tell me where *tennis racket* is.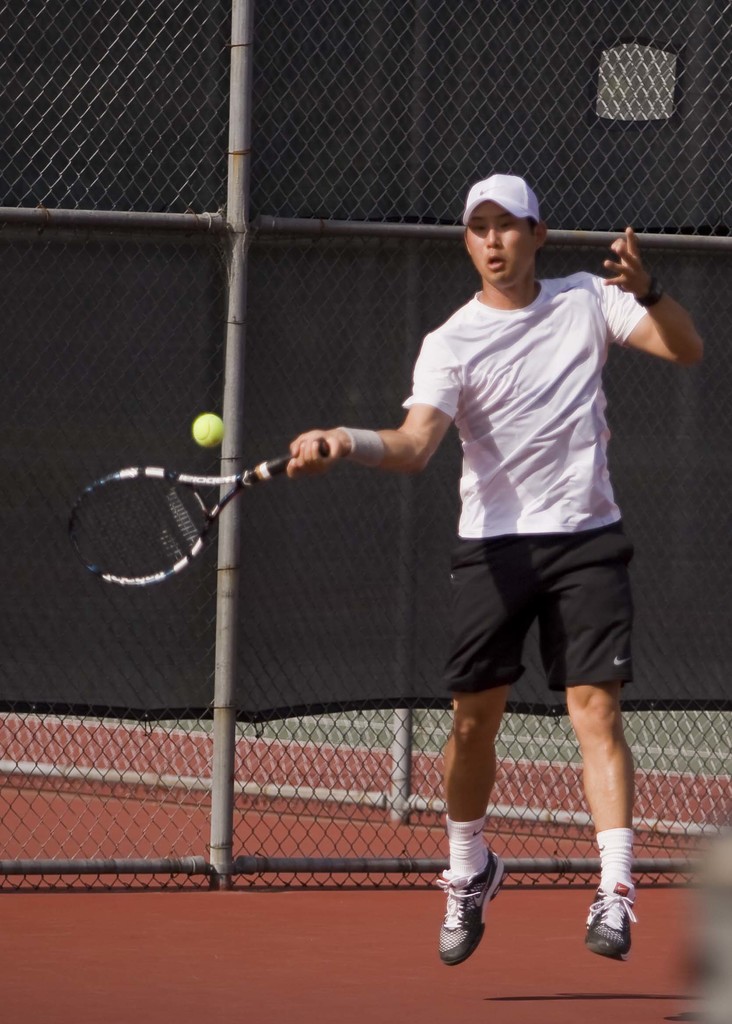
*tennis racket* is at (64,437,329,589).
